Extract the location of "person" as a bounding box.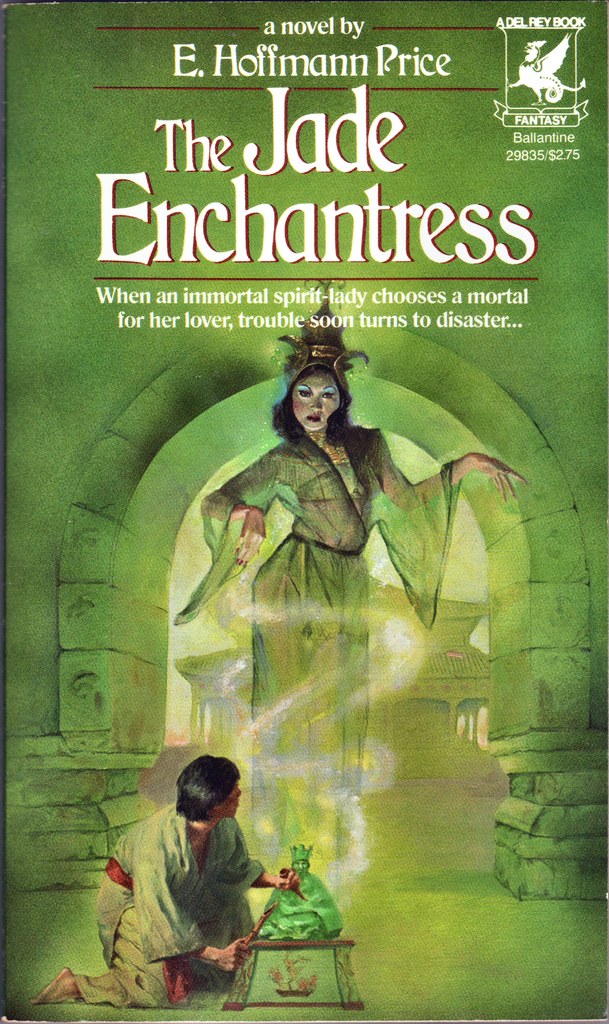
[258, 839, 344, 939].
